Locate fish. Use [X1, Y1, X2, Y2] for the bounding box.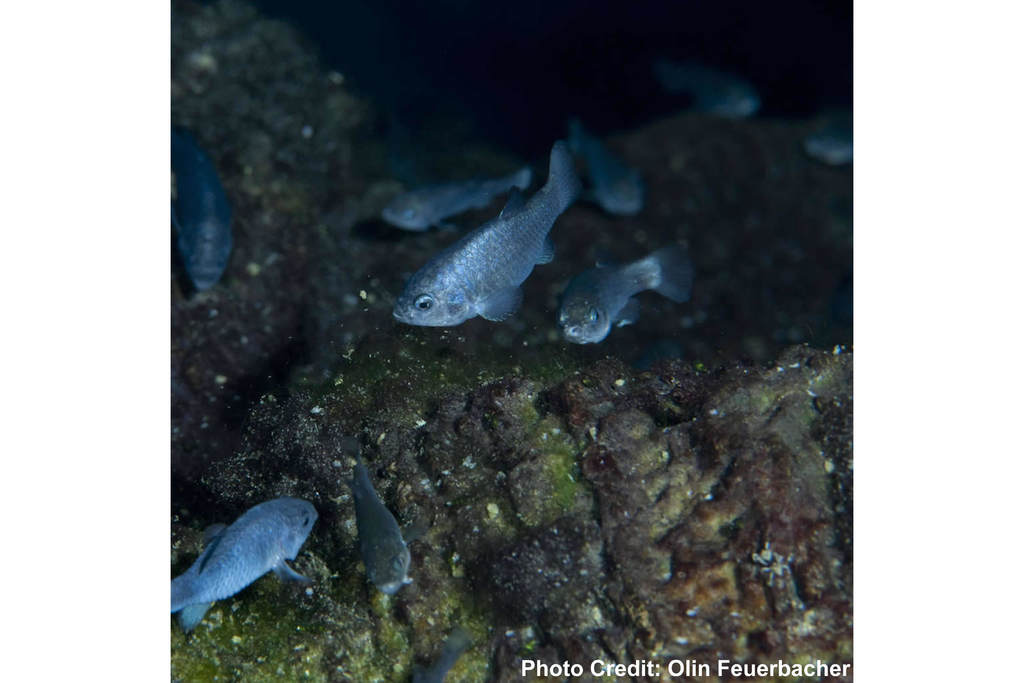
[653, 54, 764, 122].
